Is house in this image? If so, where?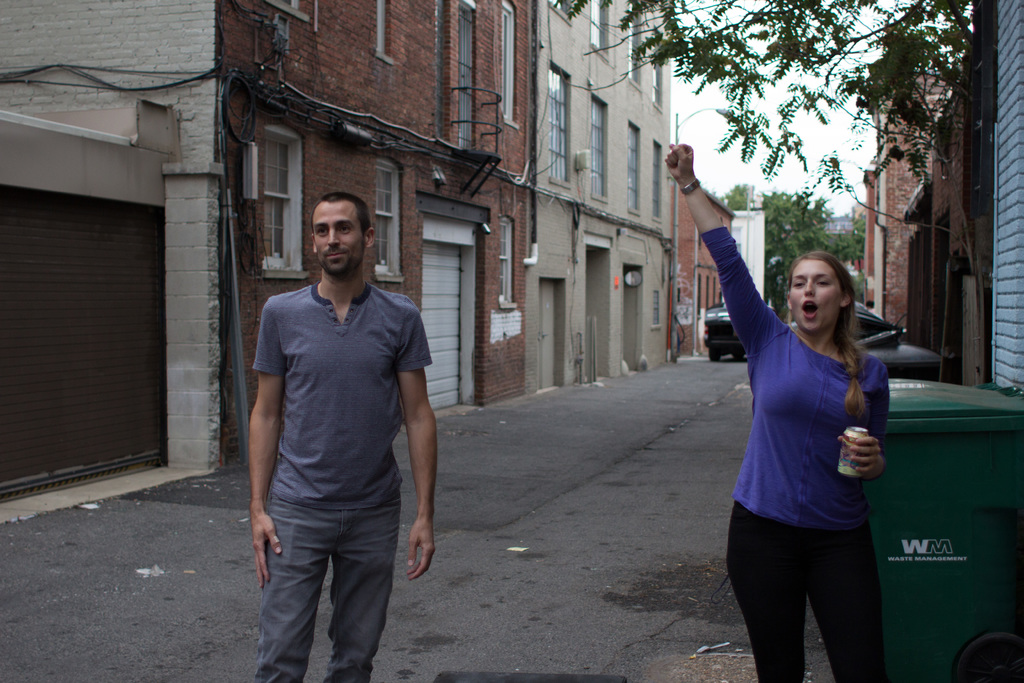
Yes, at bbox=(902, 0, 1001, 390).
